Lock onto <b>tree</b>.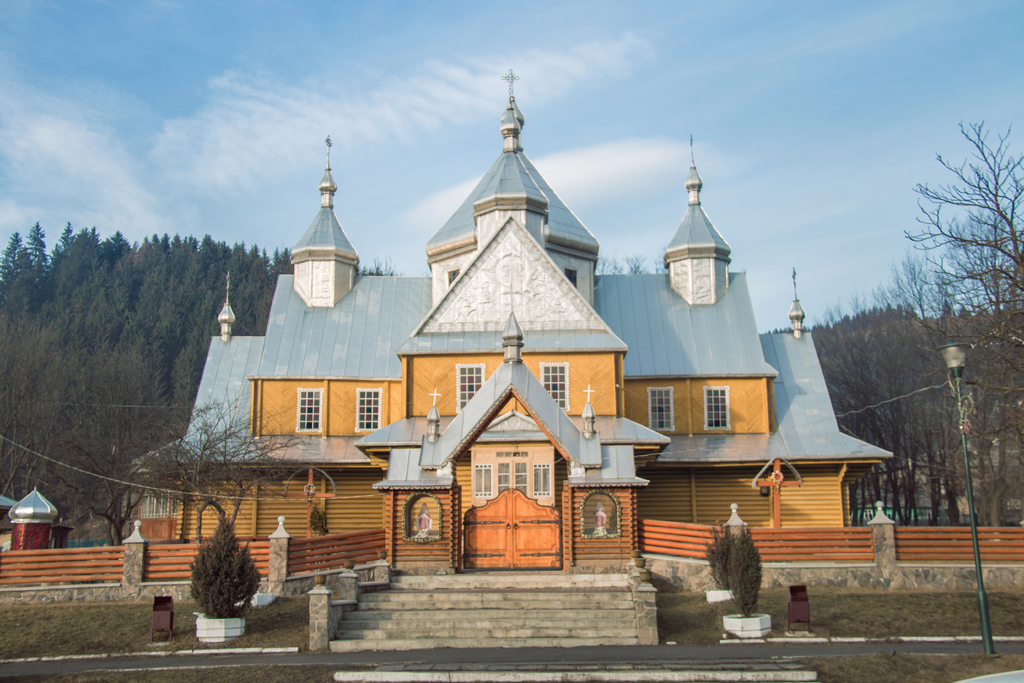
Locked: Rect(769, 107, 1023, 527).
